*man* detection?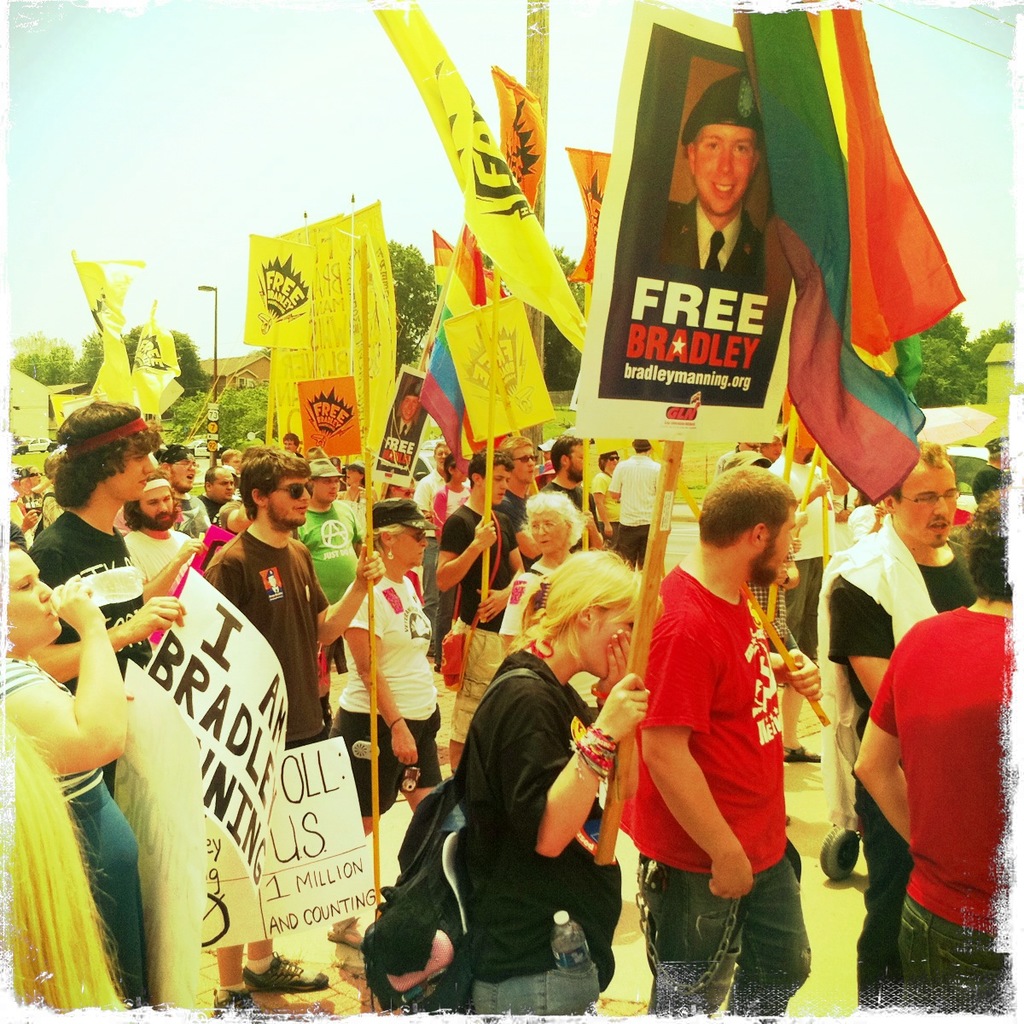
(970,436,1009,505)
